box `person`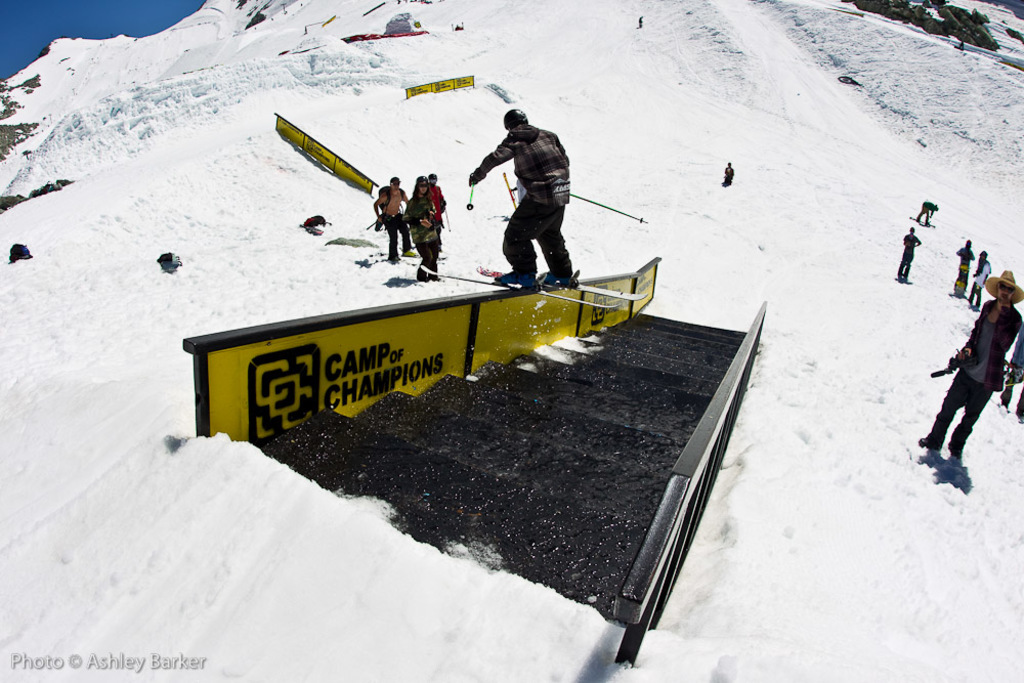
952, 239, 971, 296
